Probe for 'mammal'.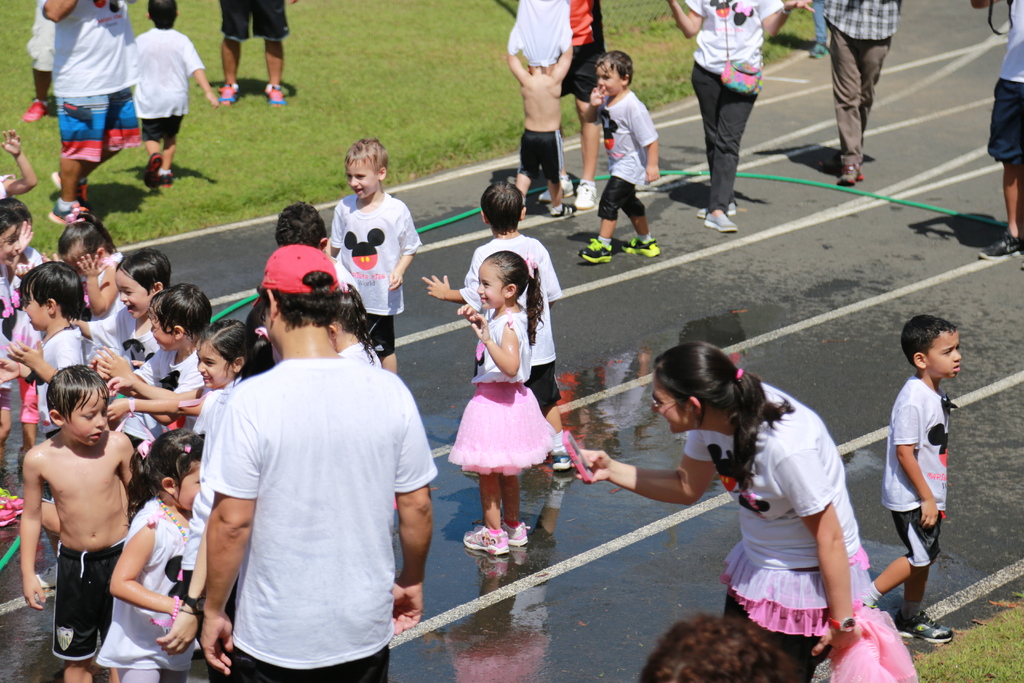
Probe result: <bbox>557, 0, 612, 211</bbox>.
